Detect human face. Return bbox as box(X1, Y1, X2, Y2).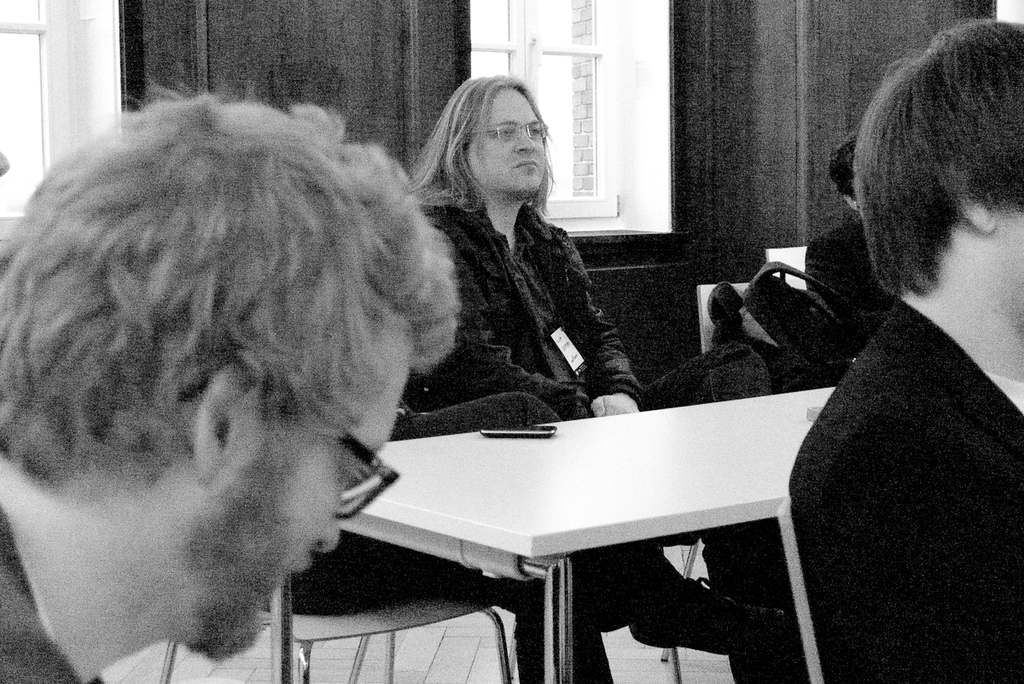
box(187, 330, 416, 656).
